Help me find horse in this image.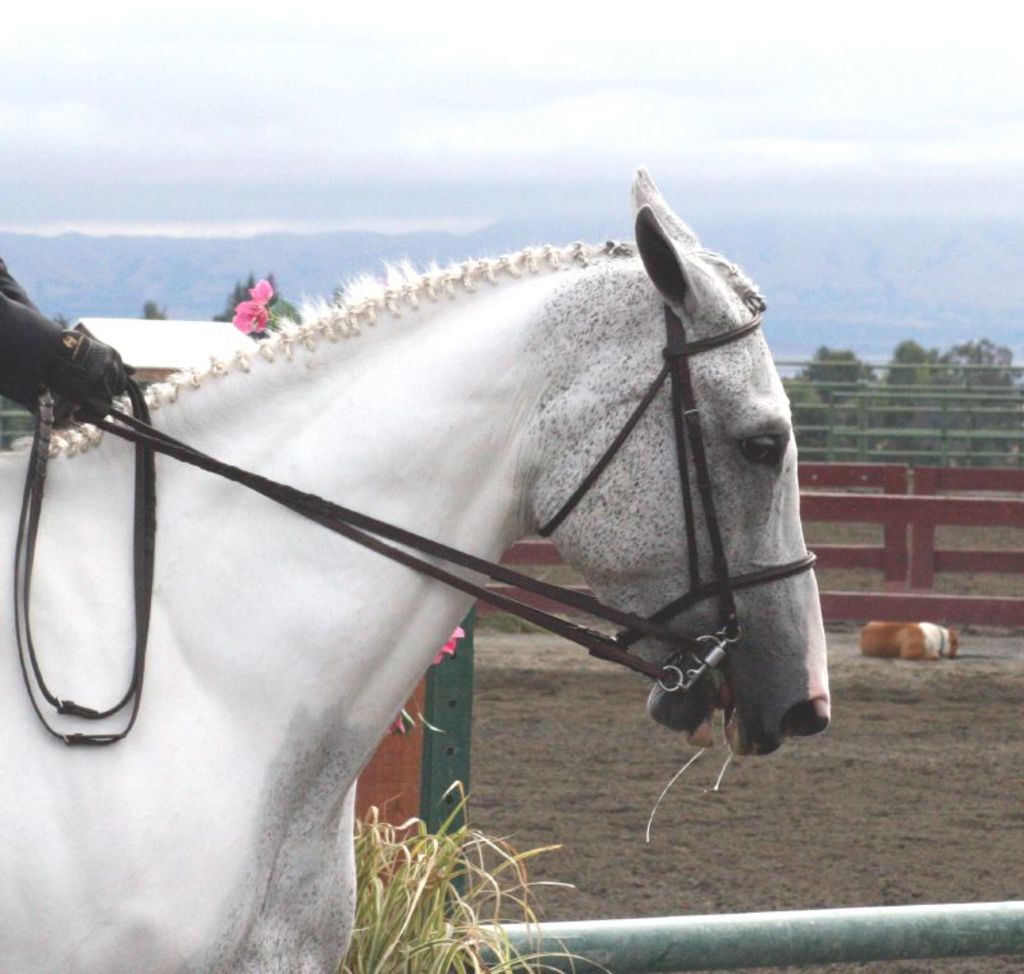
Found it: x1=860 y1=618 x2=960 y2=667.
